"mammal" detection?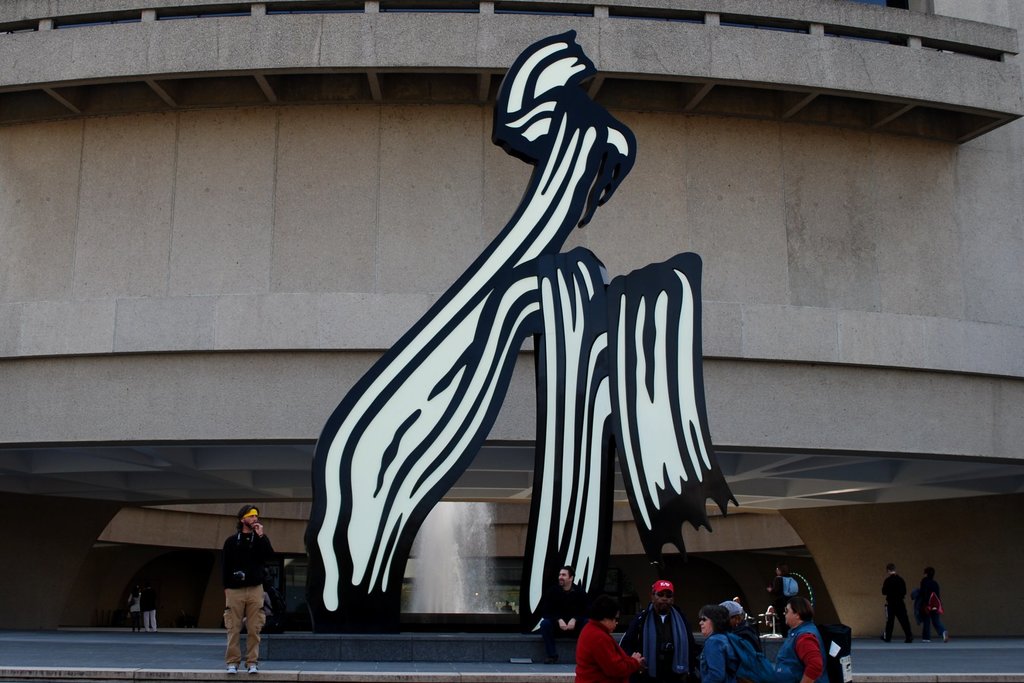
129/584/141/634
